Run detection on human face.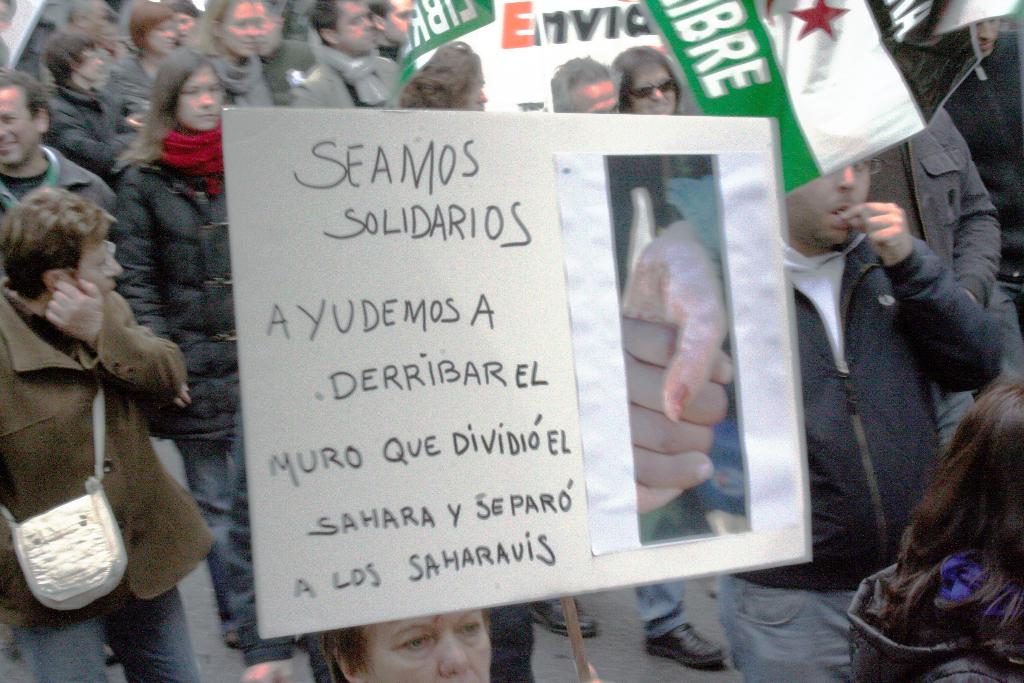
Result: 337, 3, 371, 47.
